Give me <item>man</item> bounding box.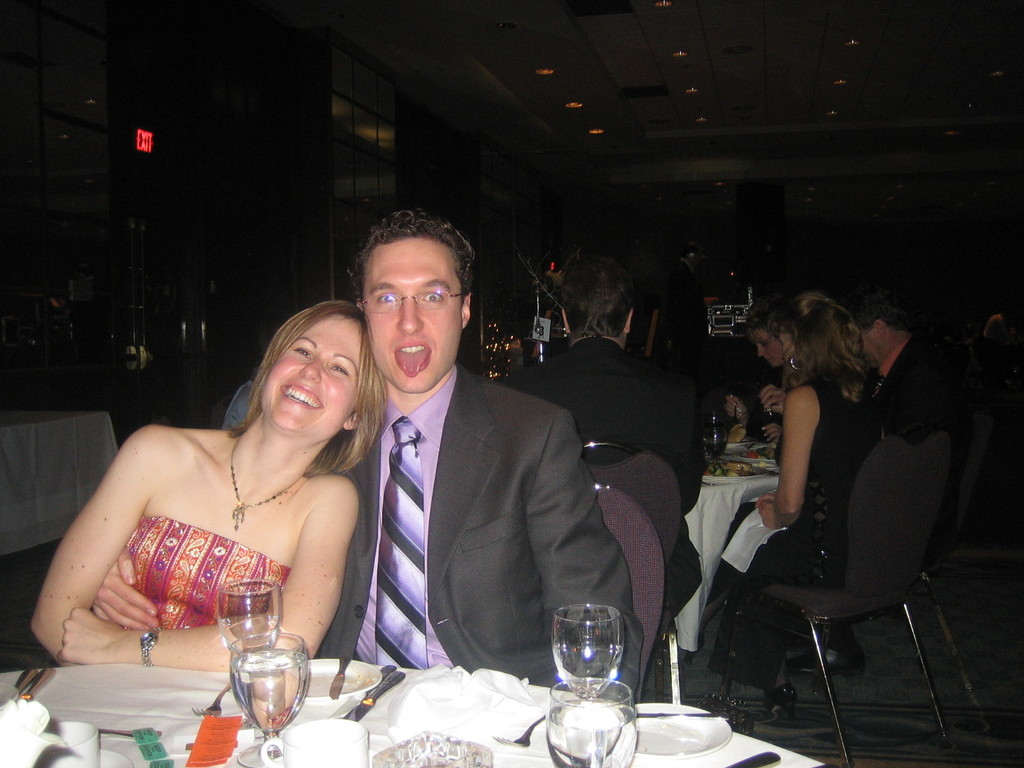
select_region(499, 249, 710, 632).
